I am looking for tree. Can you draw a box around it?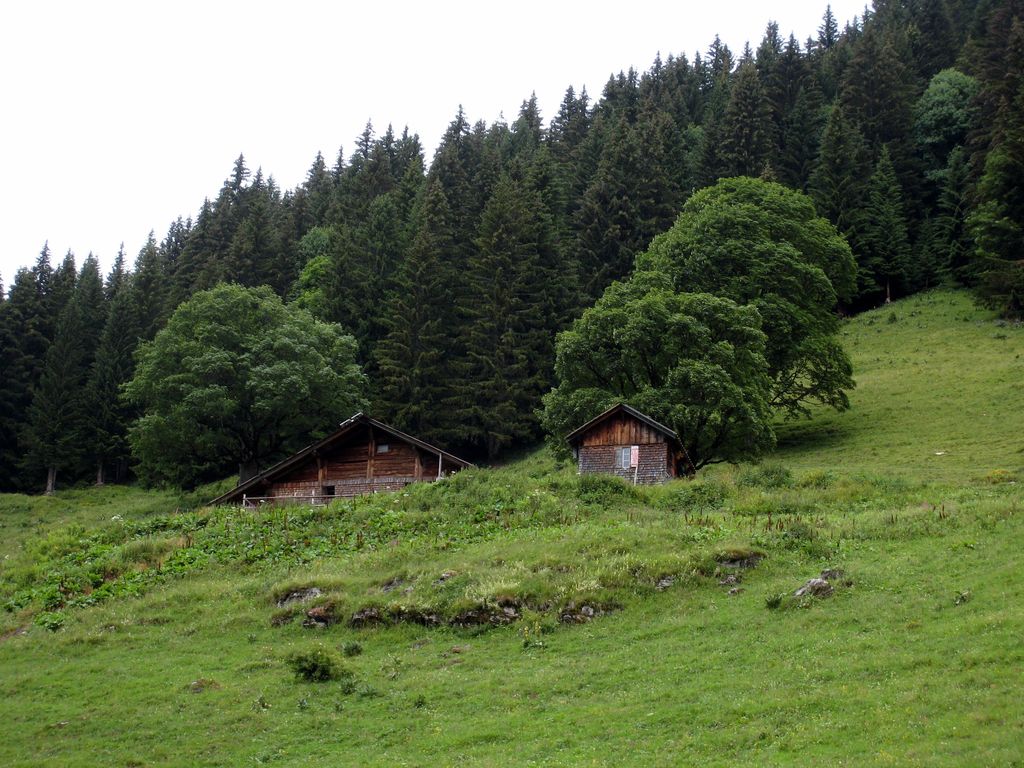
Sure, the bounding box is (534, 274, 776, 472).
